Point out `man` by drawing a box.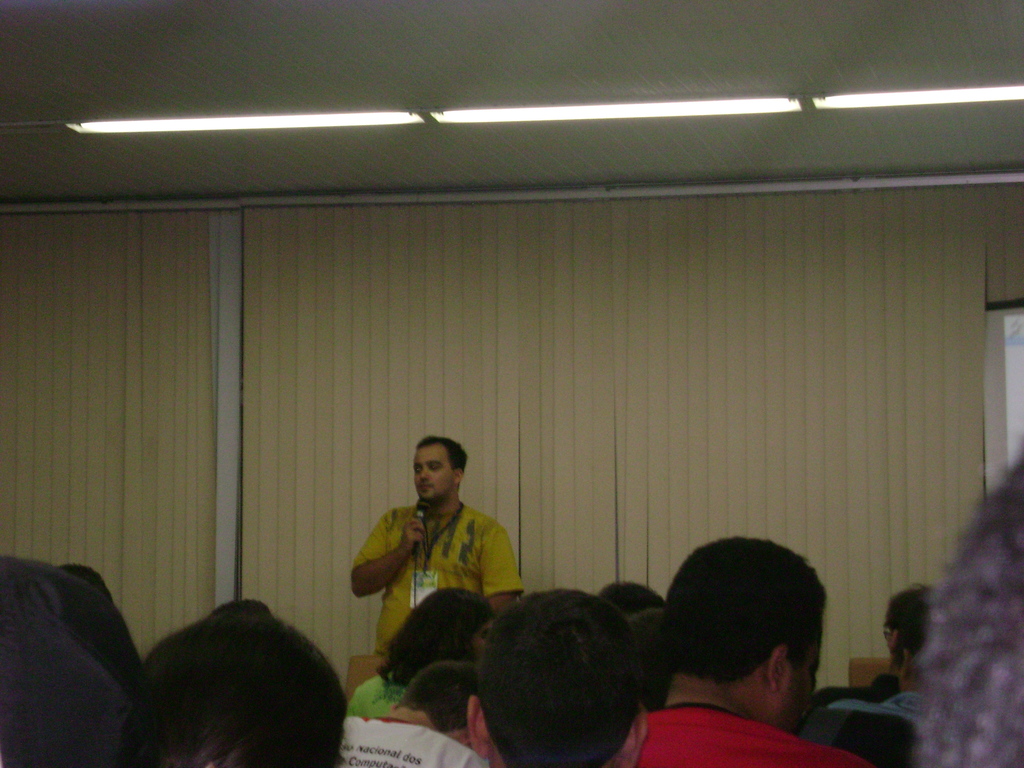
(634,538,871,767).
